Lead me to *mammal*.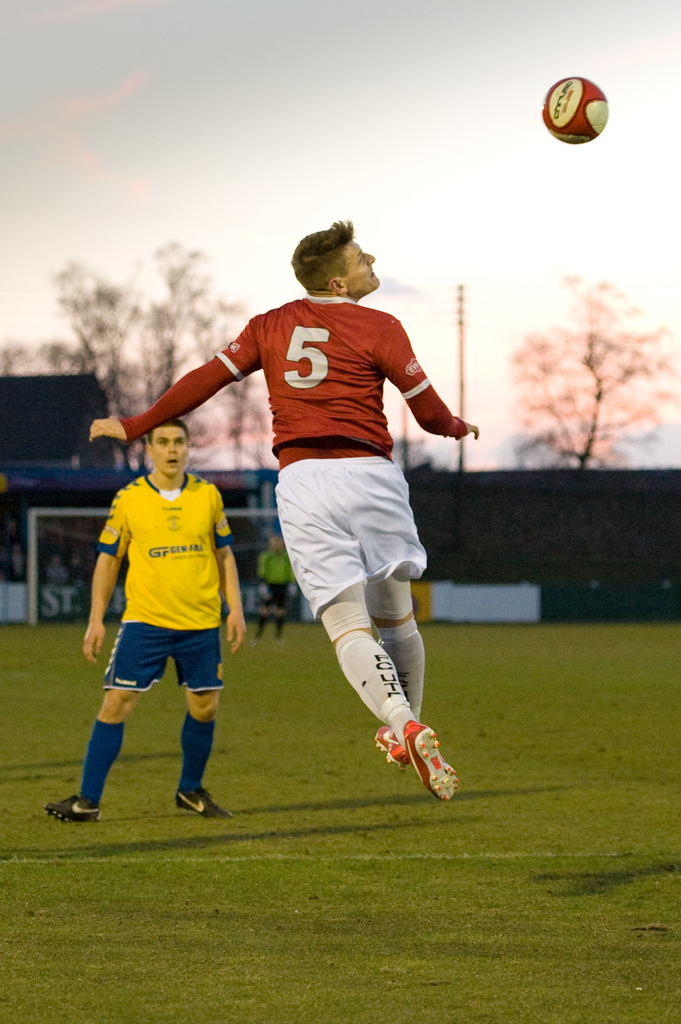
Lead to 42, 417, 245, 815.
